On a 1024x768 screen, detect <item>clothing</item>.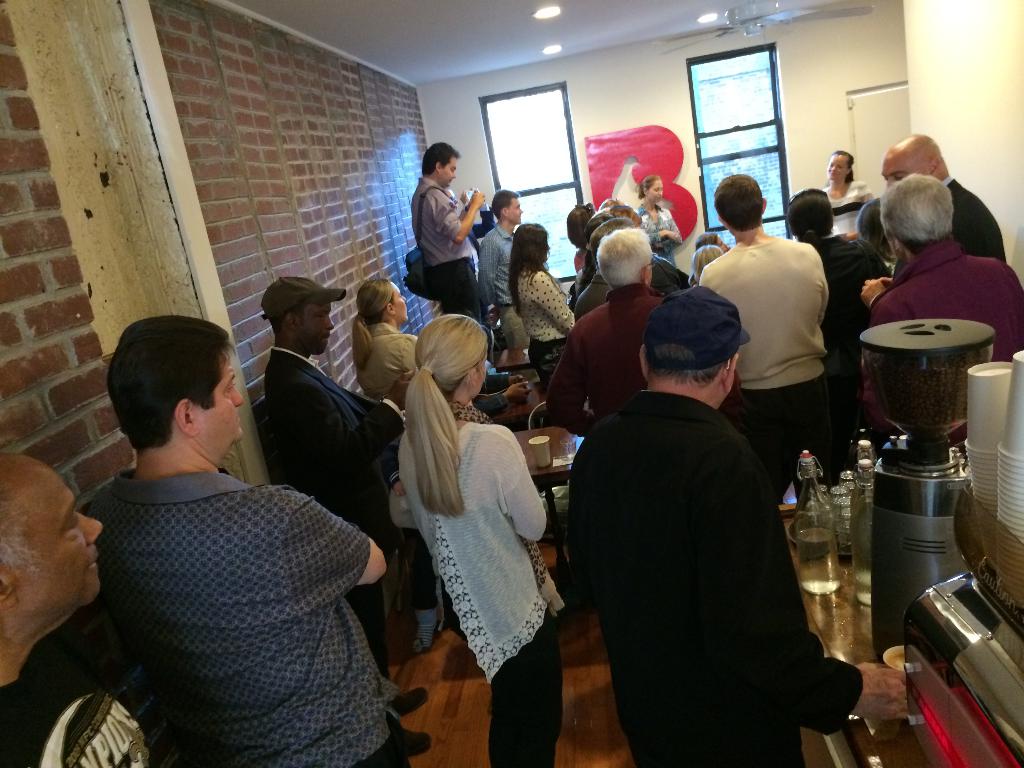
rect(696, 246, 828, 483).
